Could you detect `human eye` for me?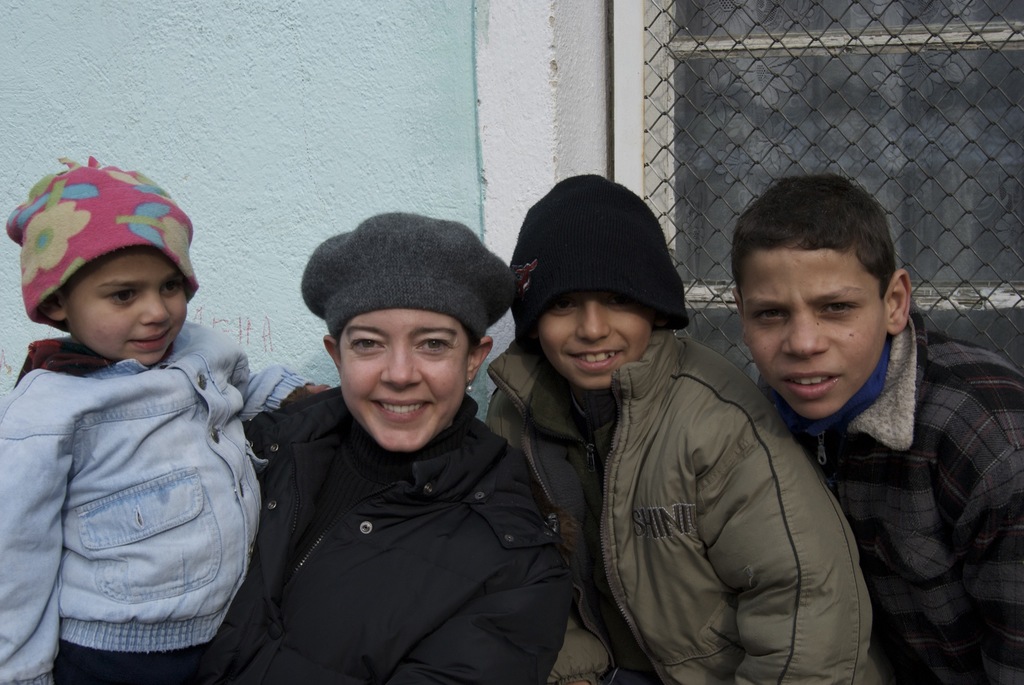
Detection result: [left=544, top=297, right=582, bottom=320].
